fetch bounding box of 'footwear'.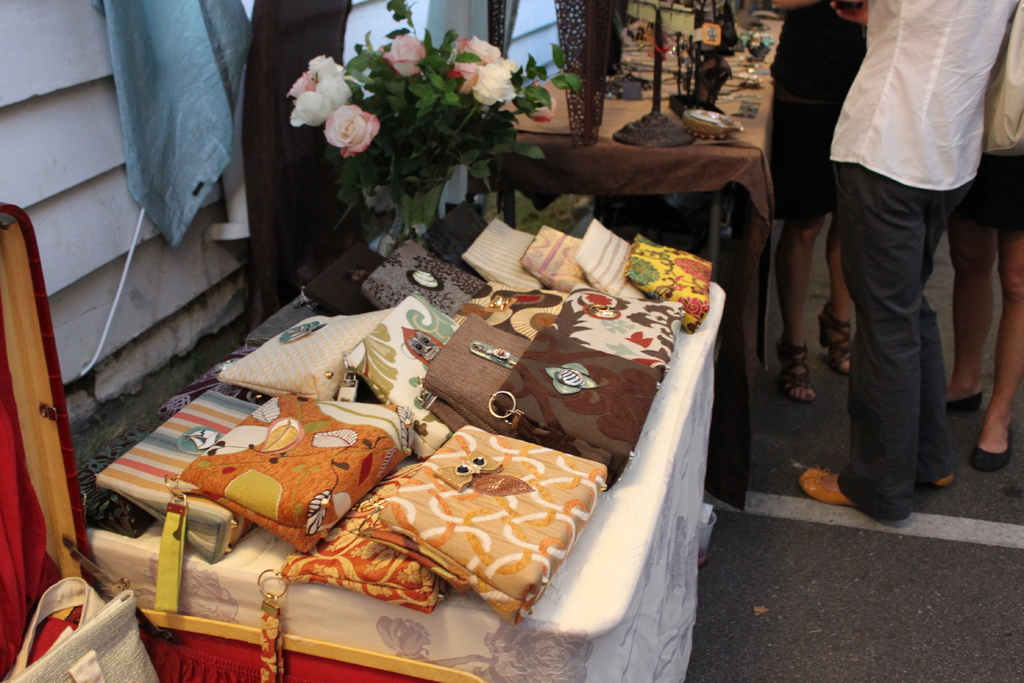
Bbox: <bbox>796, 464, 855, 509</bbox>.
